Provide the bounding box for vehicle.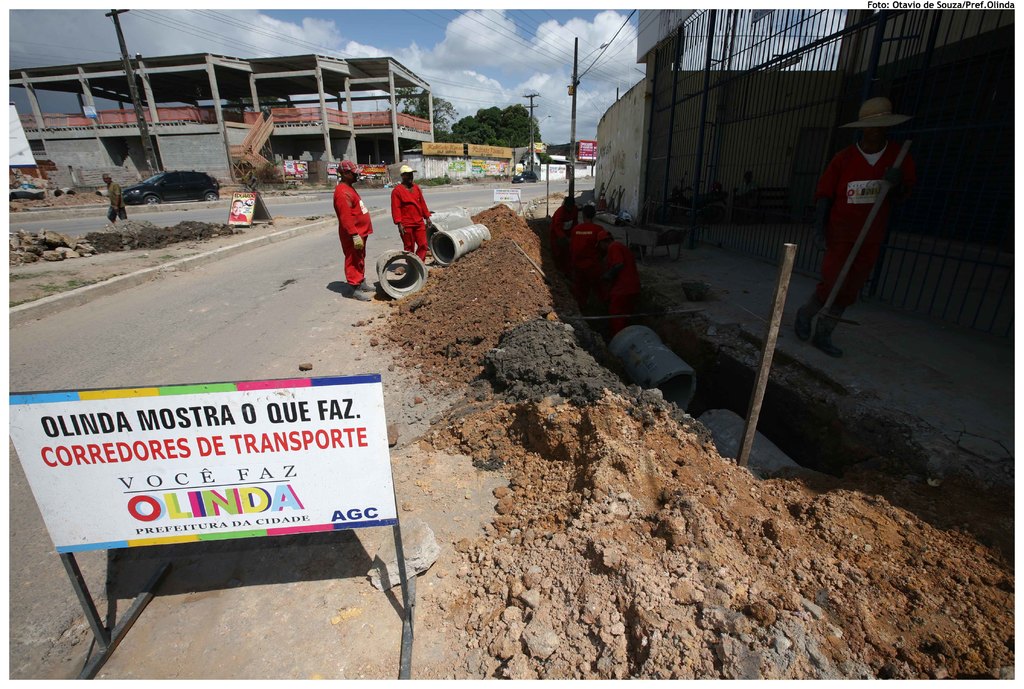
l=118, t=165, r=221, b=210.
